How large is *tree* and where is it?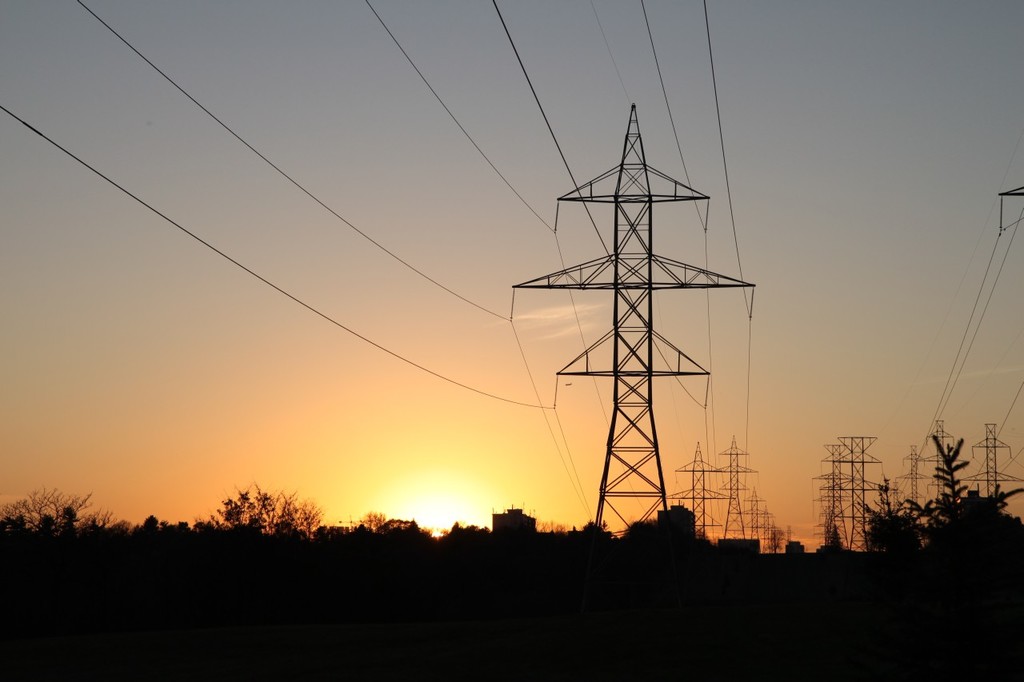
Bounding box: <box>6,477,178,558</box>.
